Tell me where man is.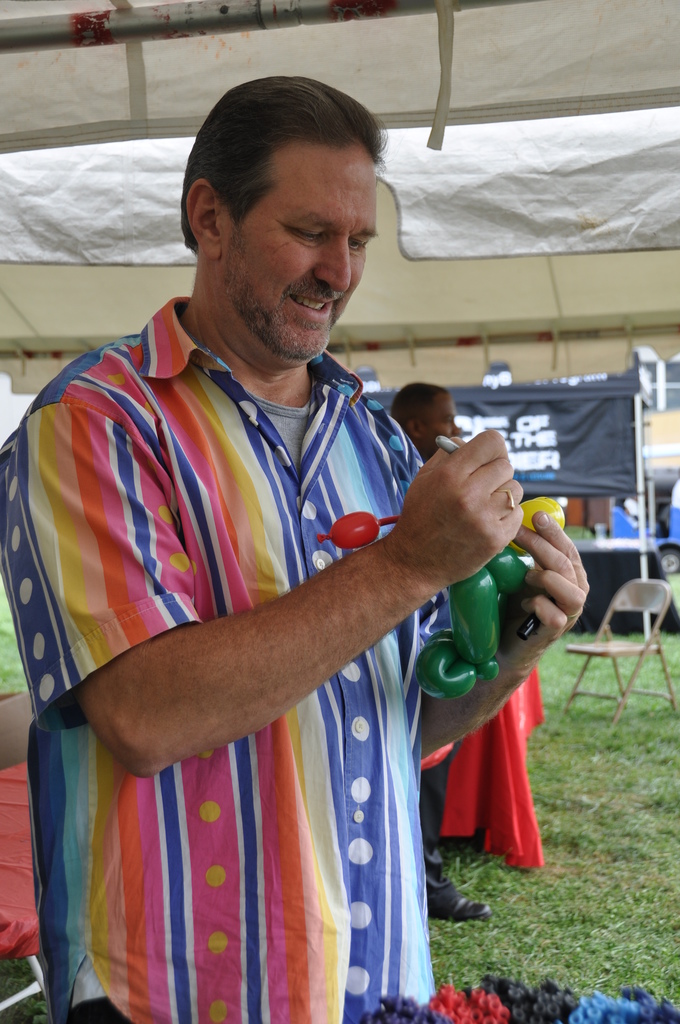
man is at {"left": 380, "top": 381, "right": 490, "bottom": 918}.
